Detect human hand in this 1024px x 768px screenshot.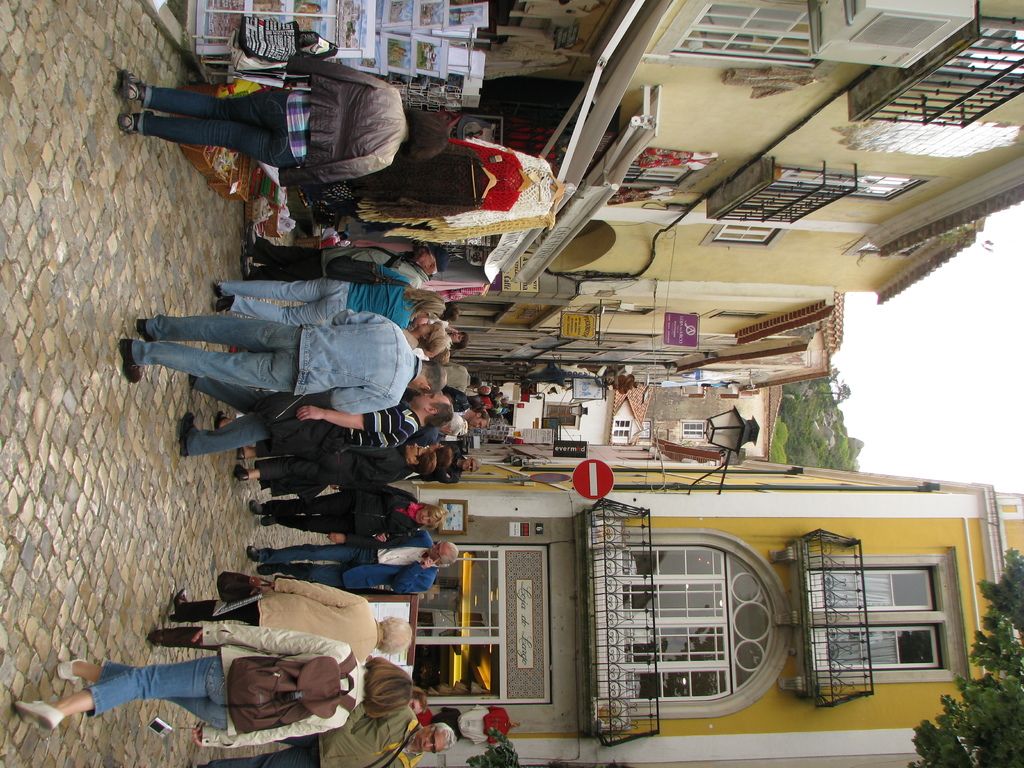
Detection: (left=447, top=324, right=460, bottom=335).
